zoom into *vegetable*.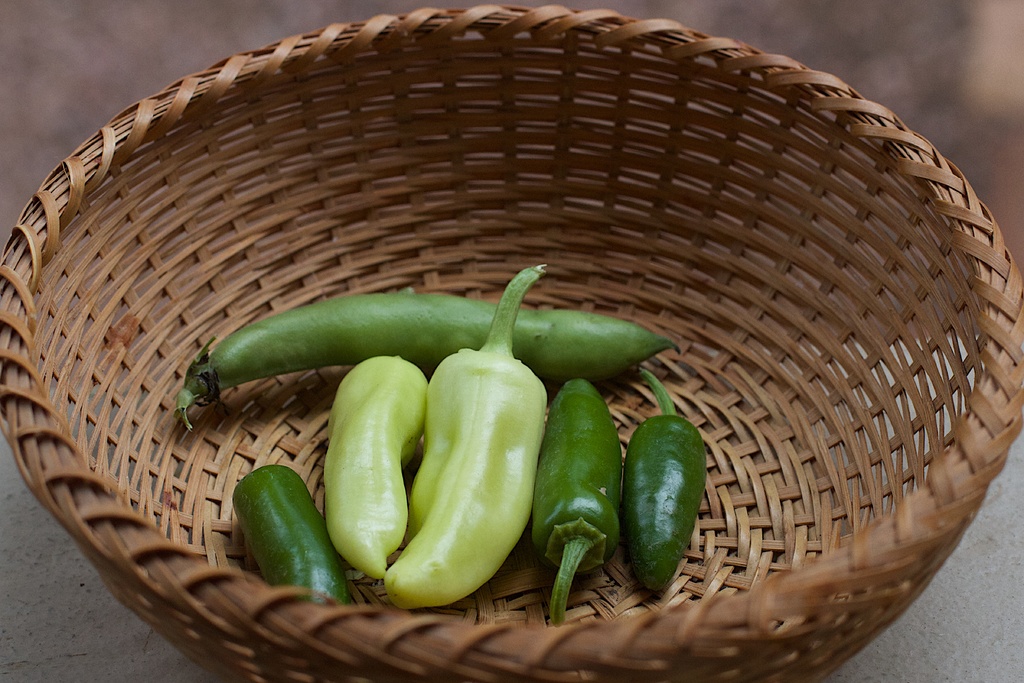
Zoom target: rect(622, 369, 711, 602).
